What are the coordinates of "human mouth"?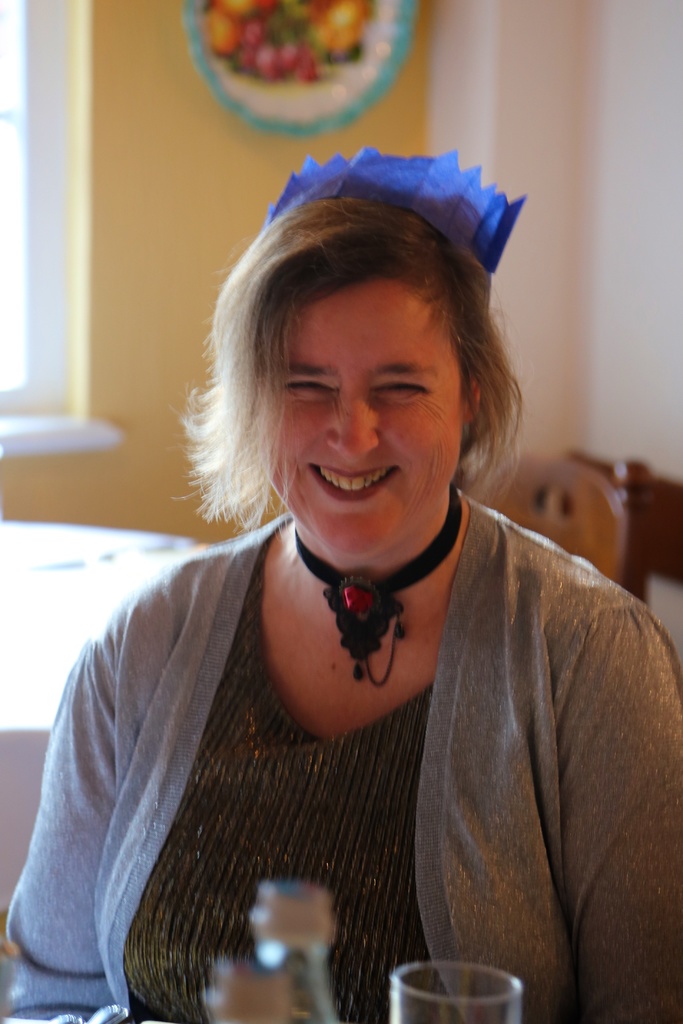
(left=313, top=467, right=399, bottom=500).
